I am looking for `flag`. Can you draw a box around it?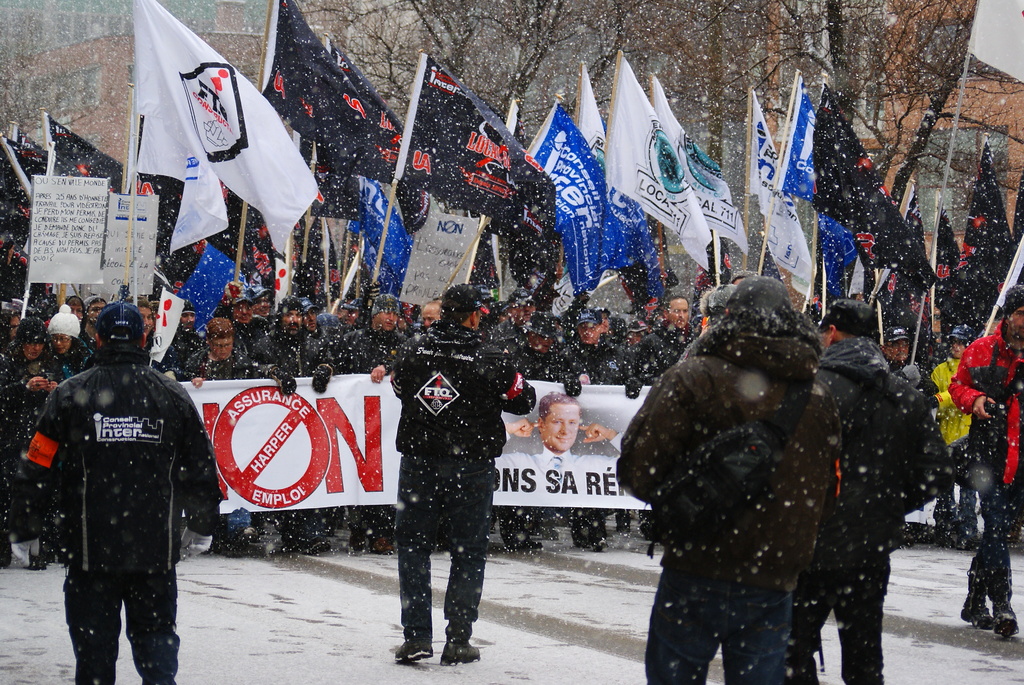
Sure, the bounding box is l=531, t=97, r=658, b=295.
